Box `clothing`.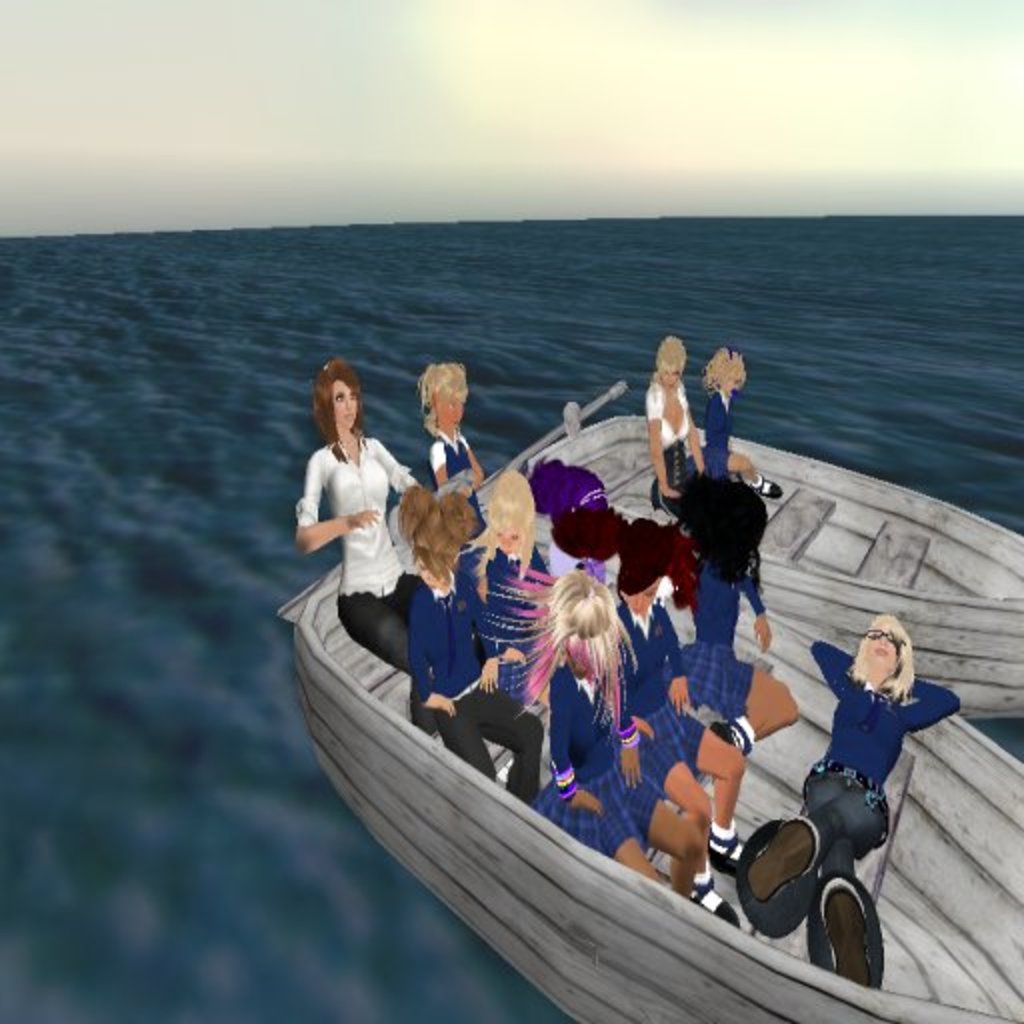
[740,646,964,982].
